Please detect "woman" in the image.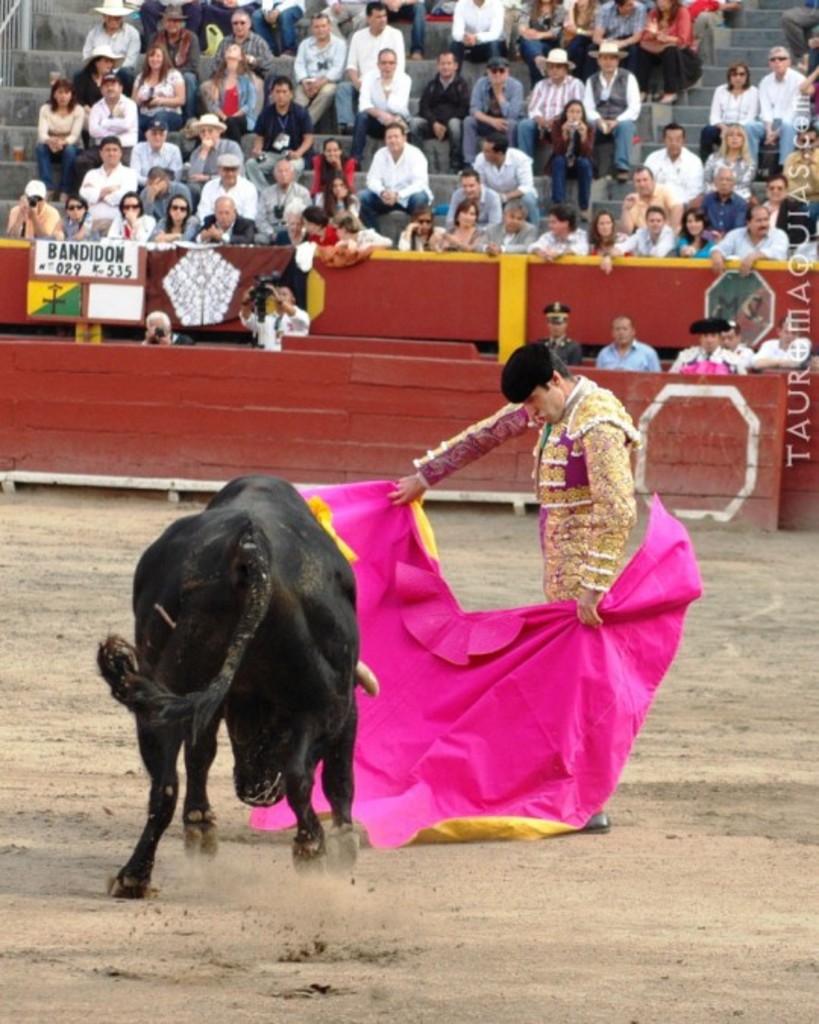
l=197, t=42, r=262, b=137.
